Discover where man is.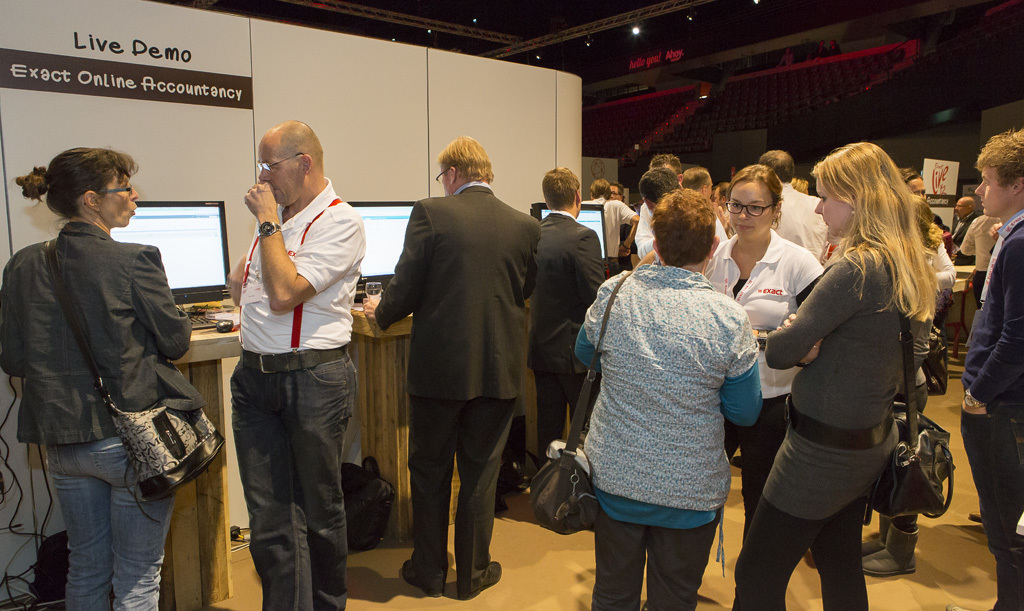
Discovered at [x1=952, y1=191, x2=982, y2=262].
